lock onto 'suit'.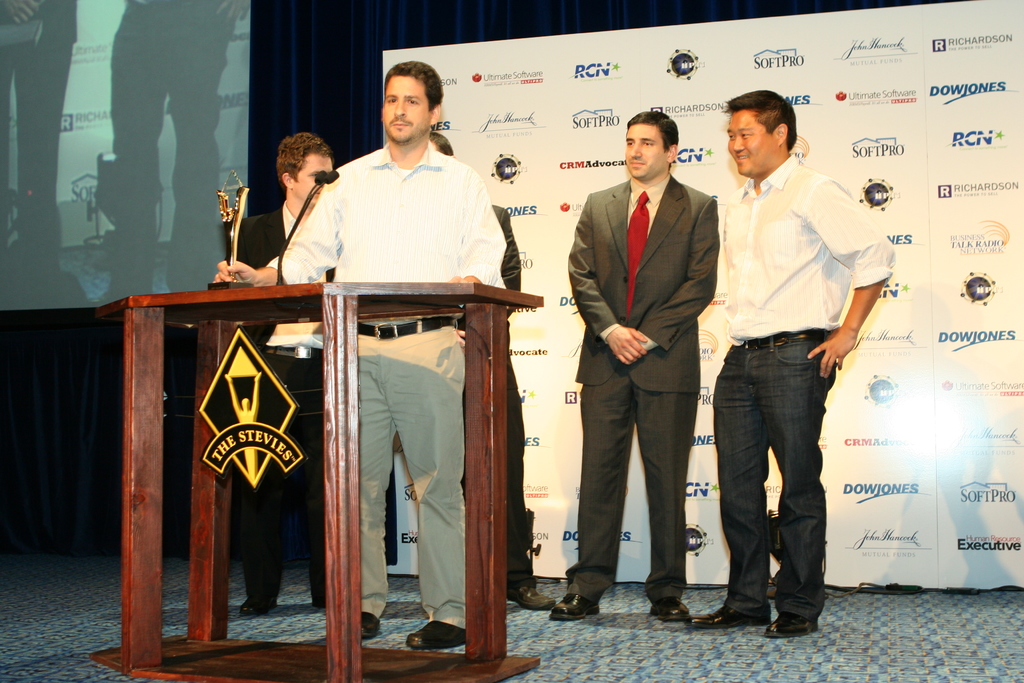
Locked: rect(456, 201, 538, 595).
